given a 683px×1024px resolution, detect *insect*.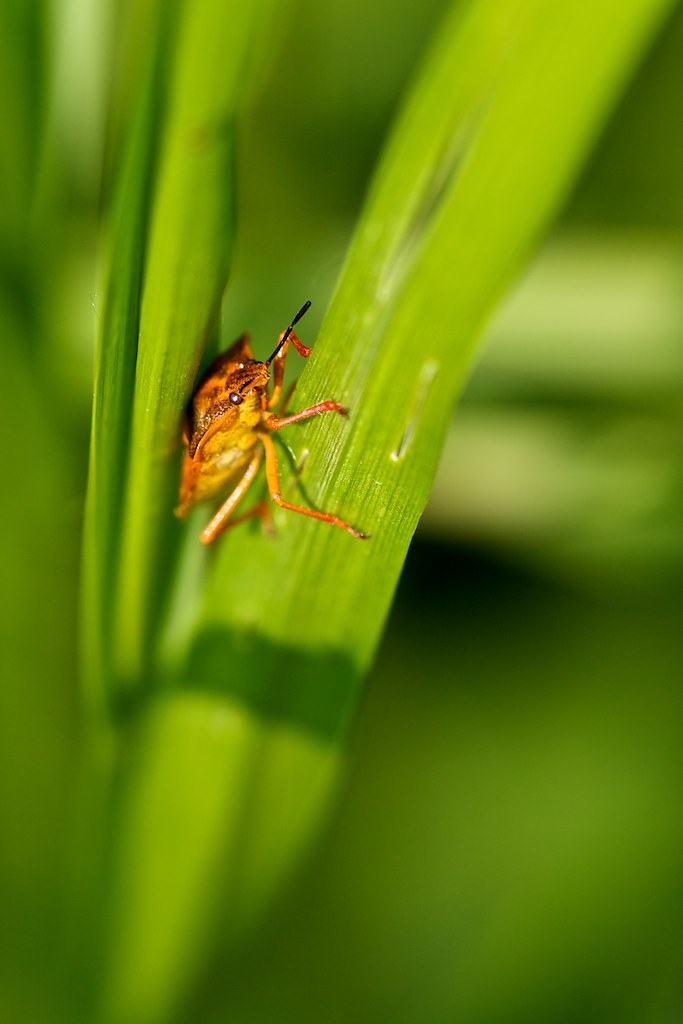
<bbox>160, 295, 376, 554</bbox>.
